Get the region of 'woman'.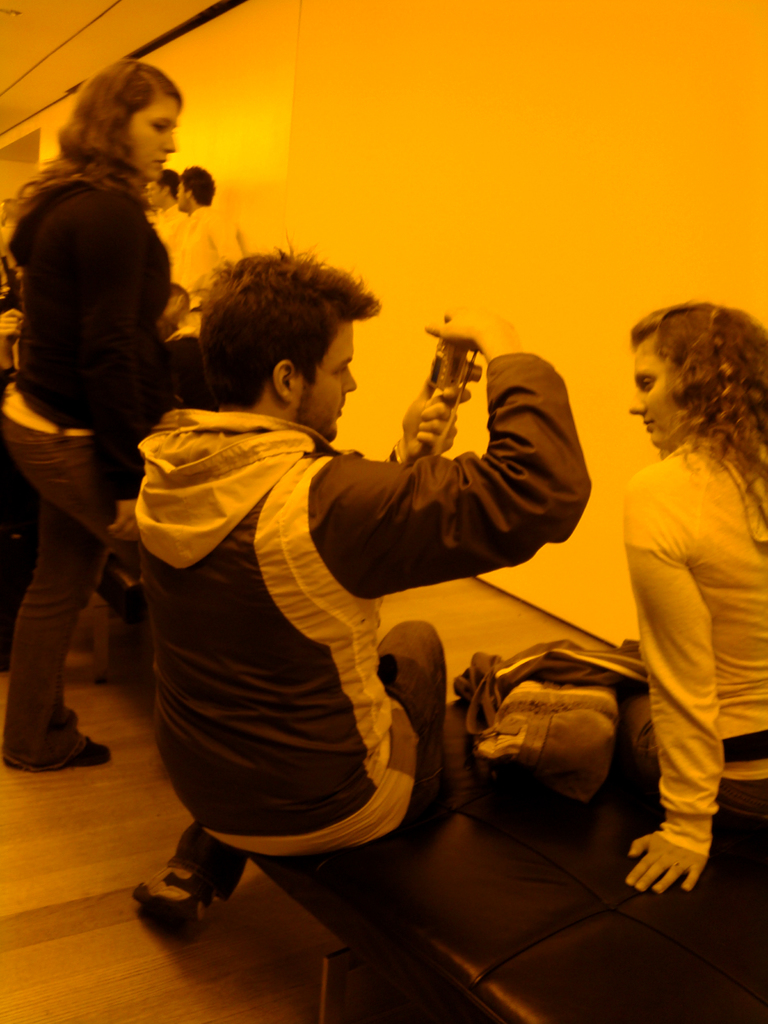
[584, 280, 764, 917].
